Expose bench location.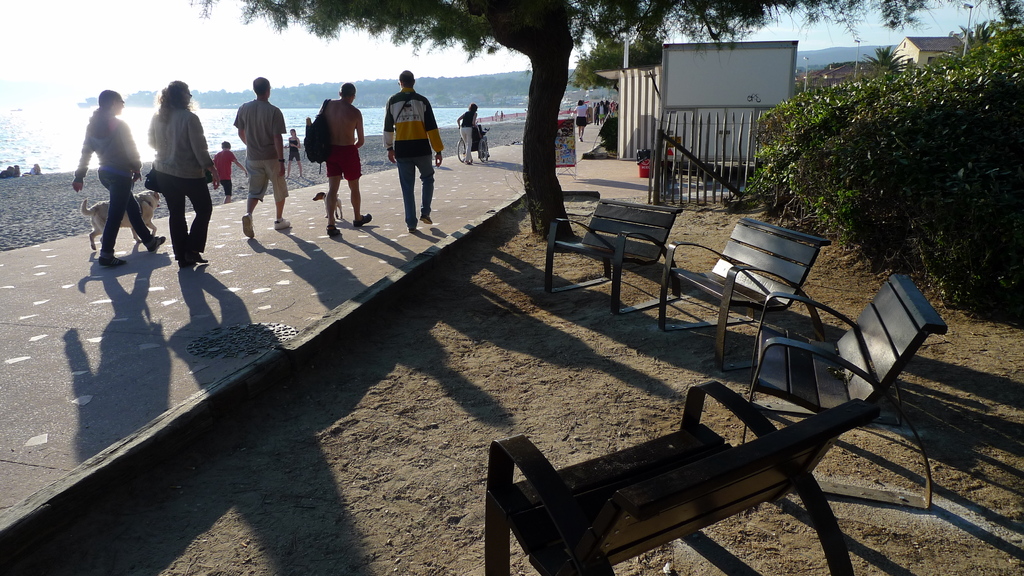
Exposed at {"left": 483, "top": 378, "right": 850, "bottom": 575}.
